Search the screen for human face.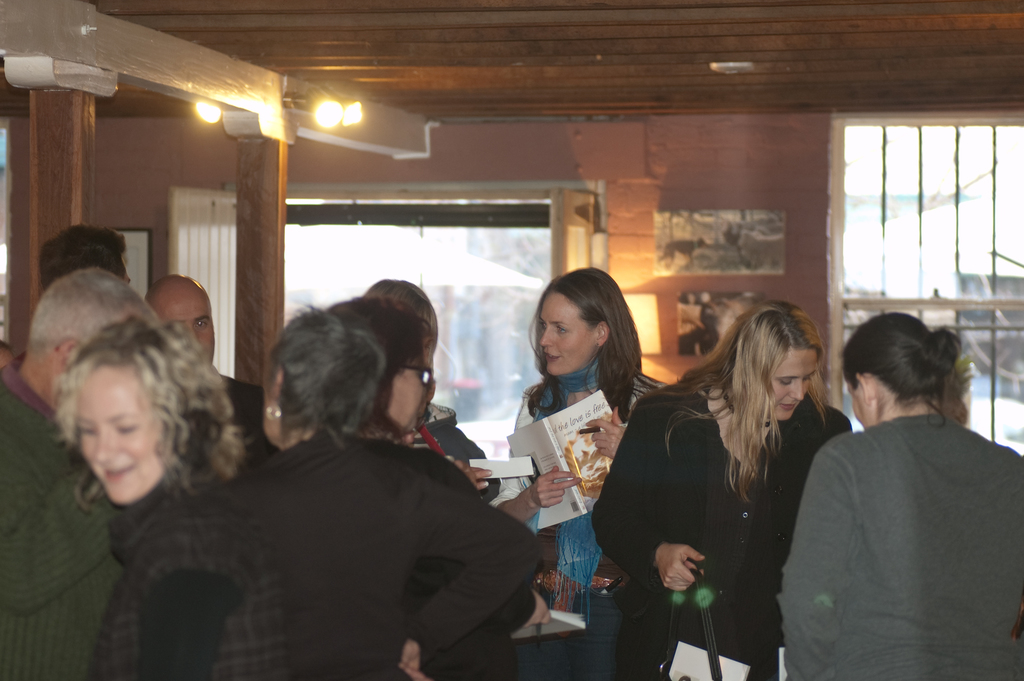
Found at detection(146, 291, 211, 364).
